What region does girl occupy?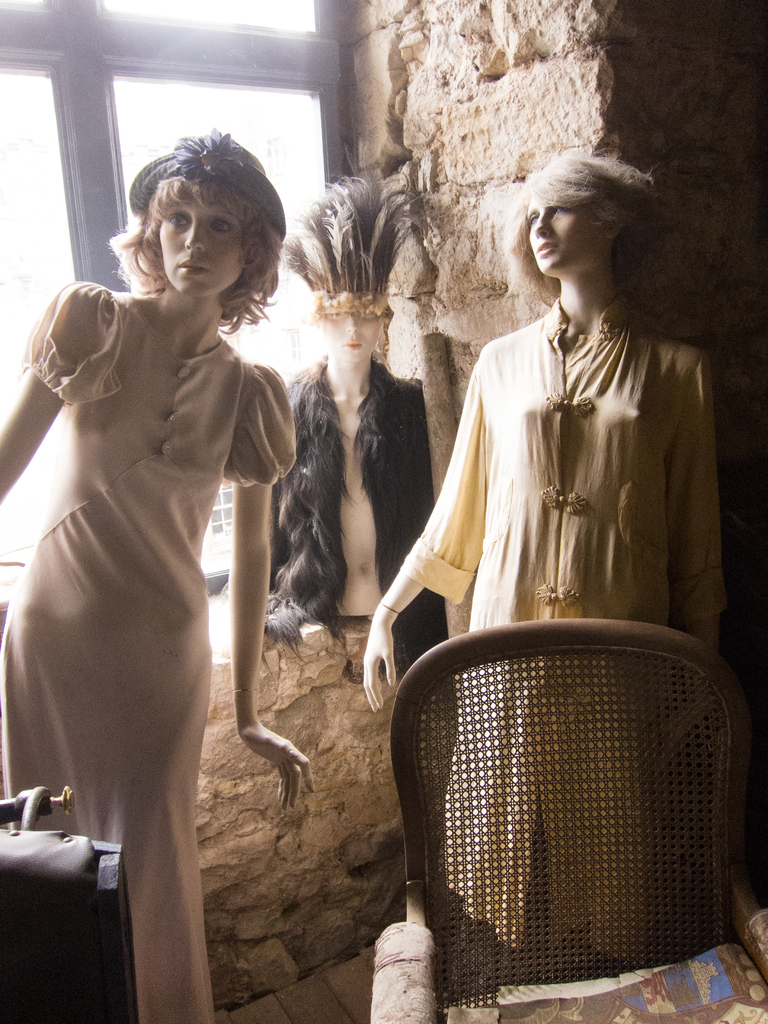
{"x1": 359, "y1": 151, "x2": 732, "y2": 989}.
